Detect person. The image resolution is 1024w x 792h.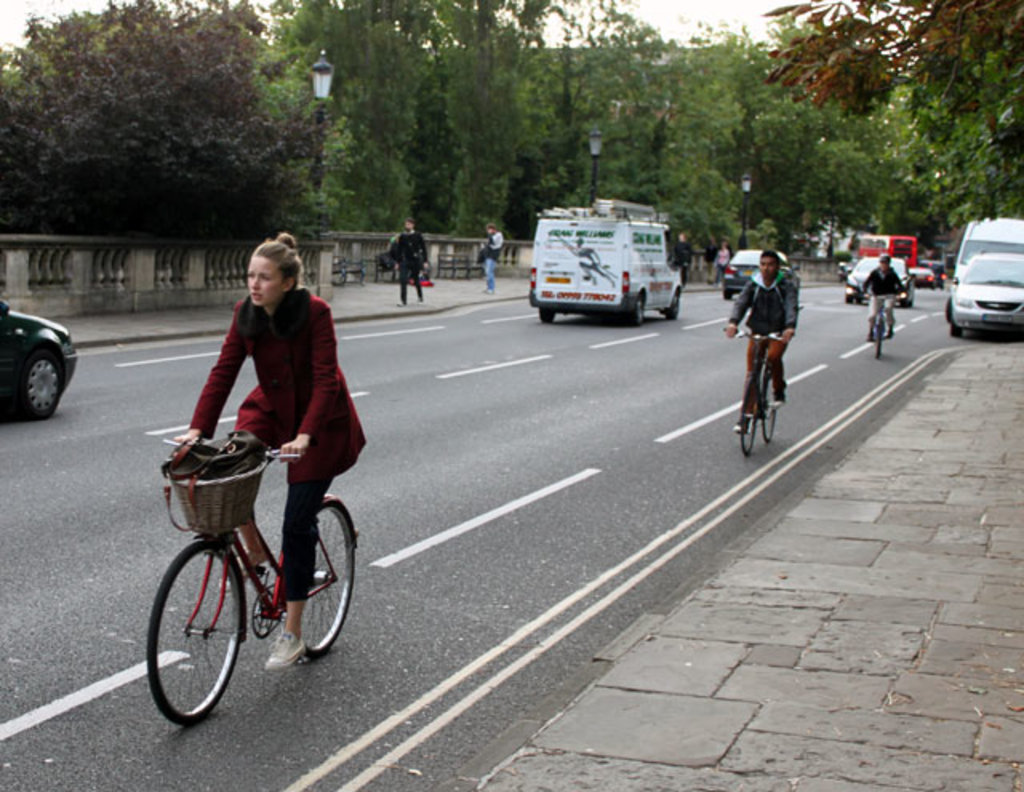
[left=701, top=235, right=717, bottom=282].
